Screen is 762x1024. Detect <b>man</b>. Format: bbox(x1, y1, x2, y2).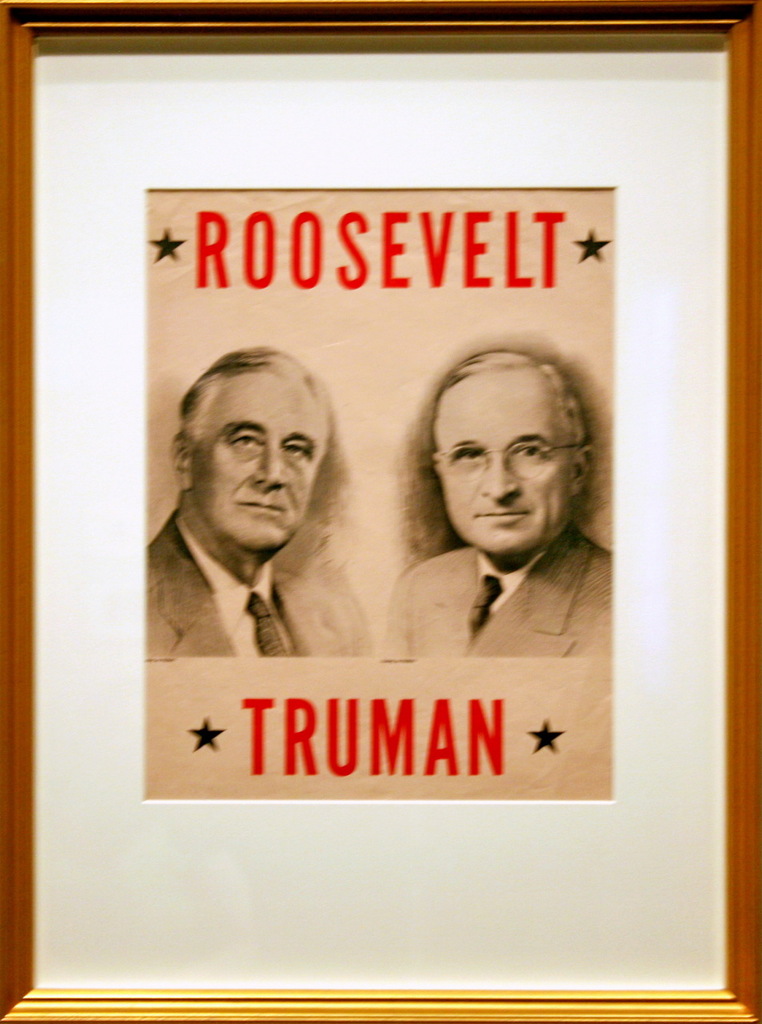
bbox(167, 334, 381, 672).
